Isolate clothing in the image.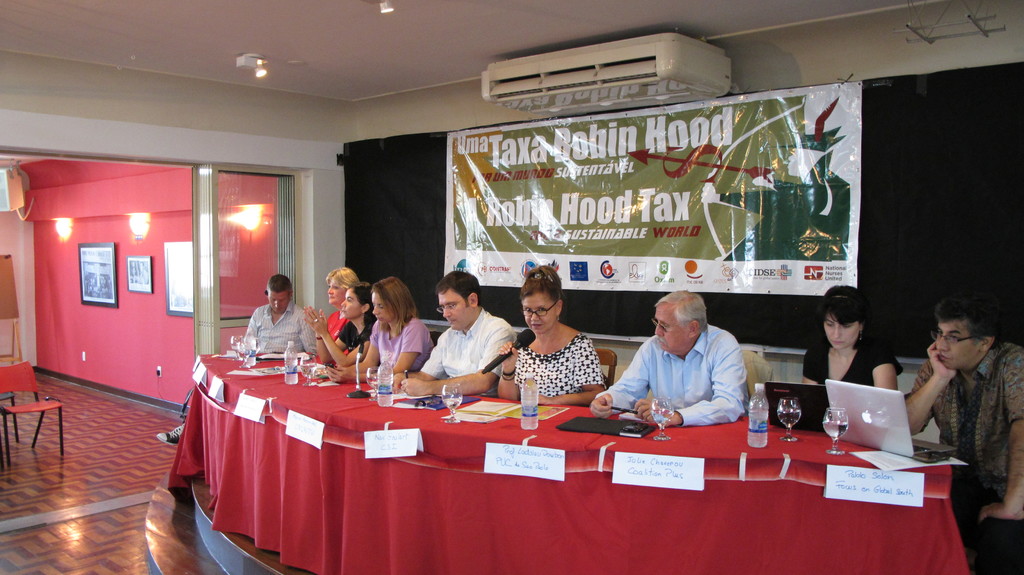
Isolated region: [246,302,315,355].
